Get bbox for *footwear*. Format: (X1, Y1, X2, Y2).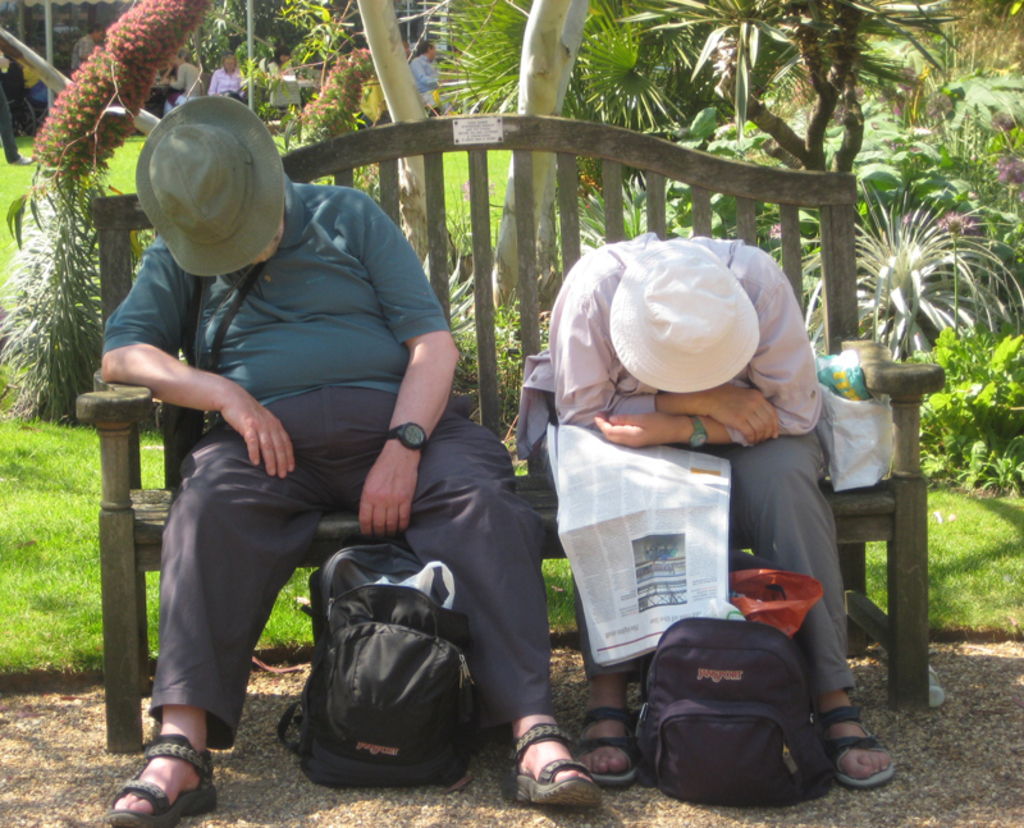
(579, 706, 640, 793).
